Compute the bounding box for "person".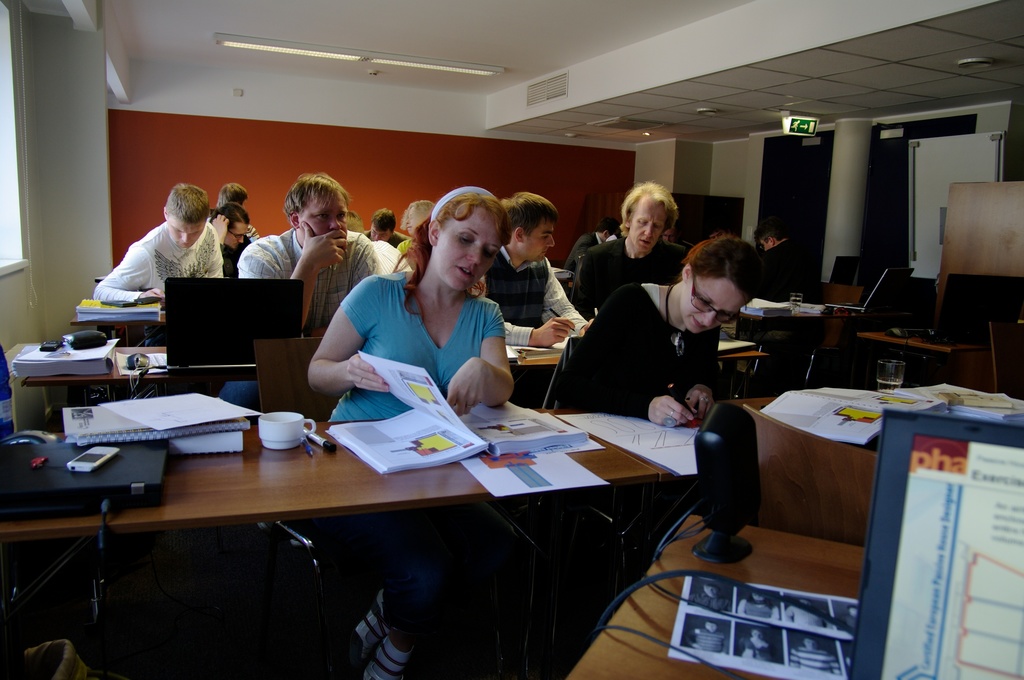
bbox=(93, 172, 223, 328).
